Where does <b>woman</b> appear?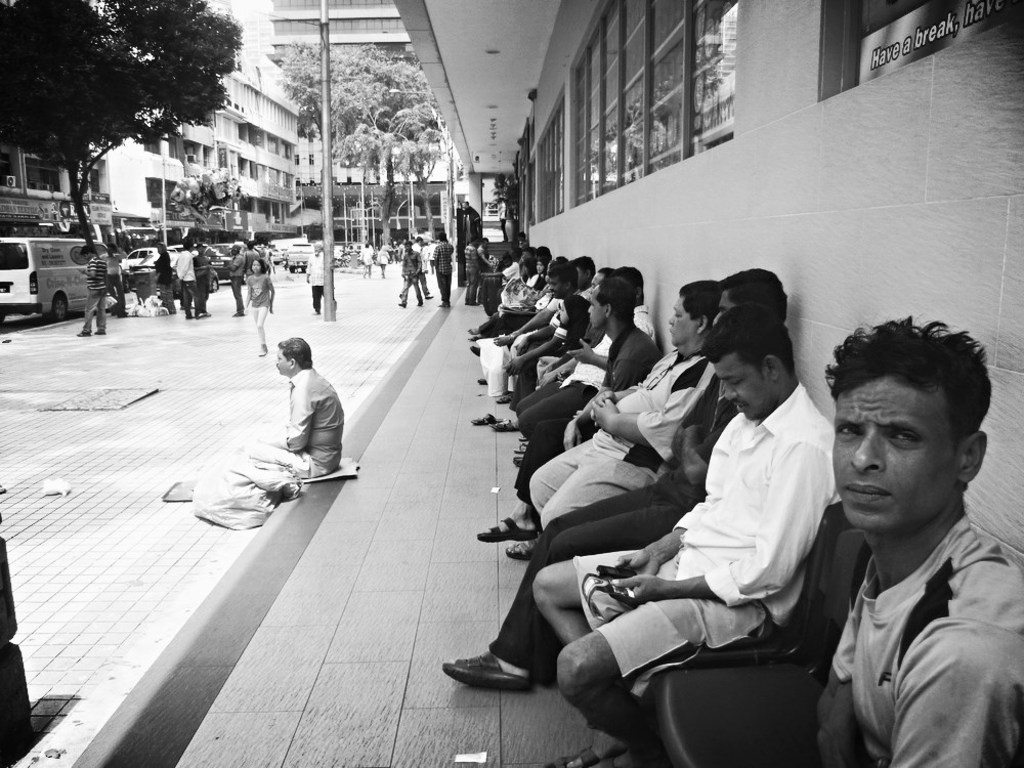
Appears at {"left": 155, "top": 241, "right": 177, "bottom": 315}.
